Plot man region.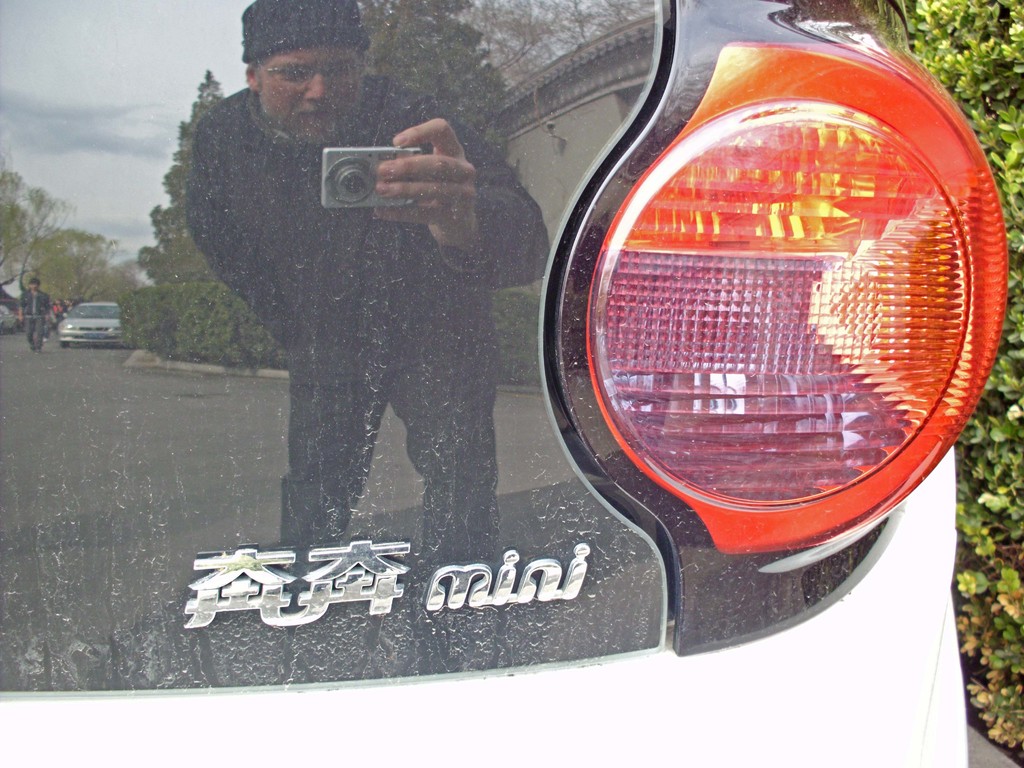
Plotted at bbox(15, 277, 49, 362).
